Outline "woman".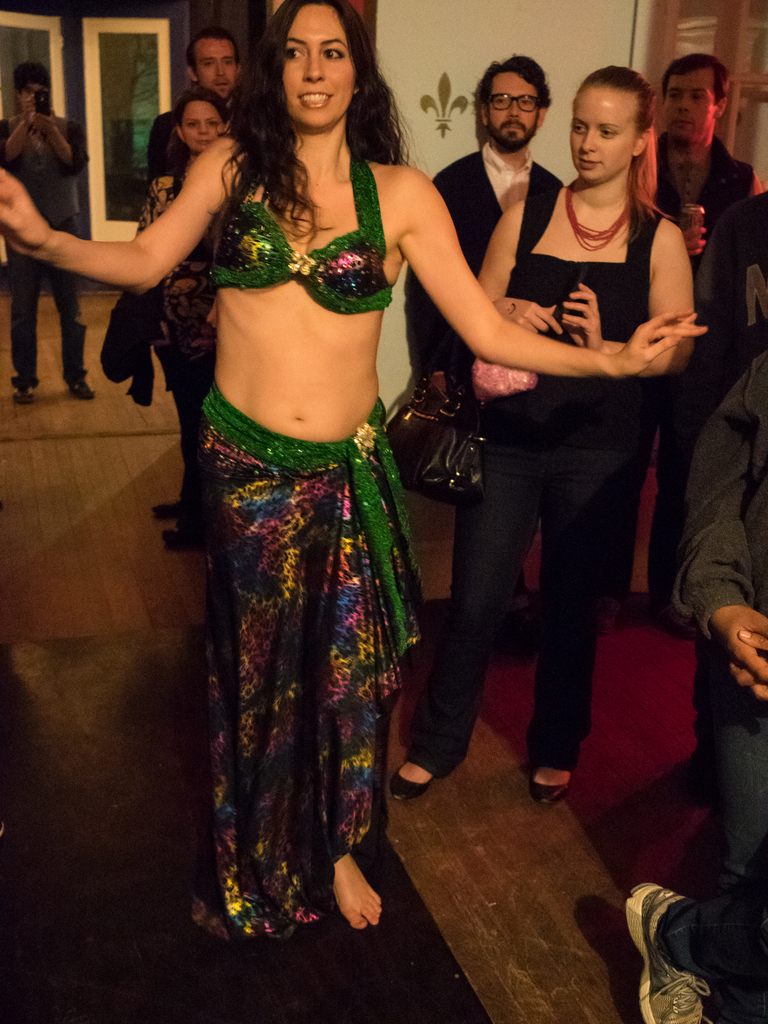
Outline: BBox(0, 0, 707, 944).
